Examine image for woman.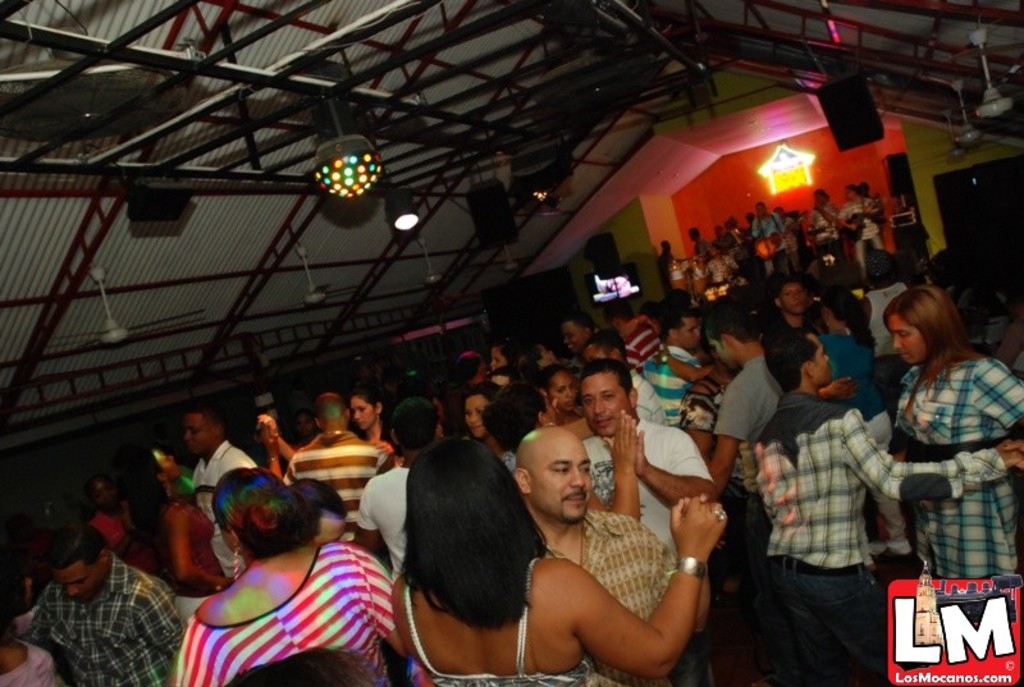
Examination result: [left=813, top=284, right=911, bottom=560].
